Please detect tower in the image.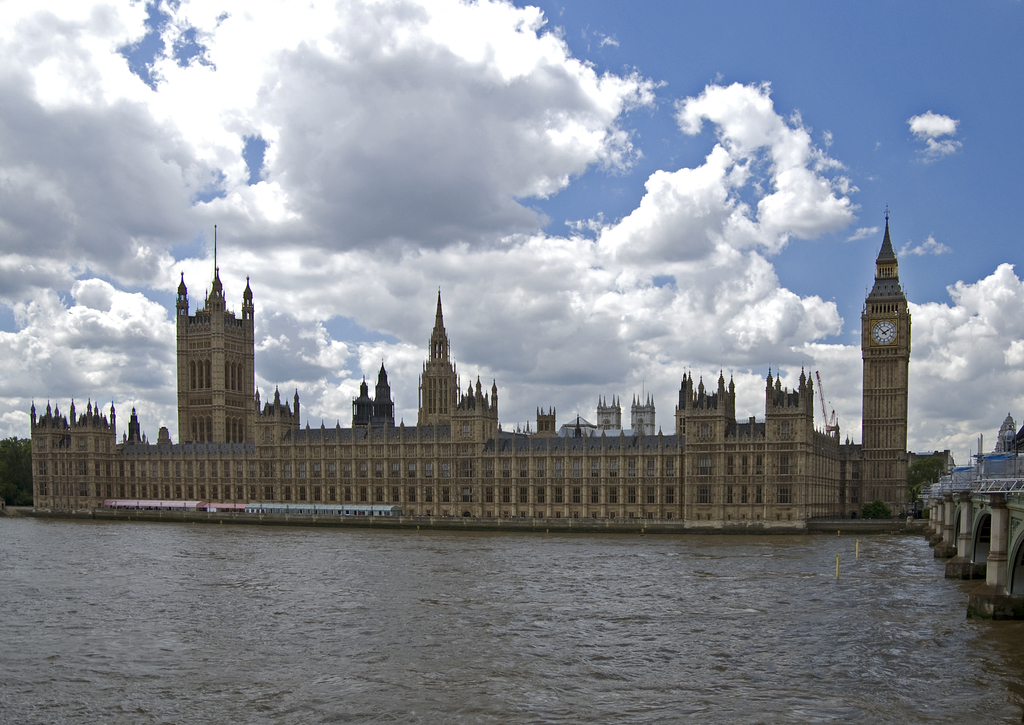
crop(253, 383, 299, 449).
